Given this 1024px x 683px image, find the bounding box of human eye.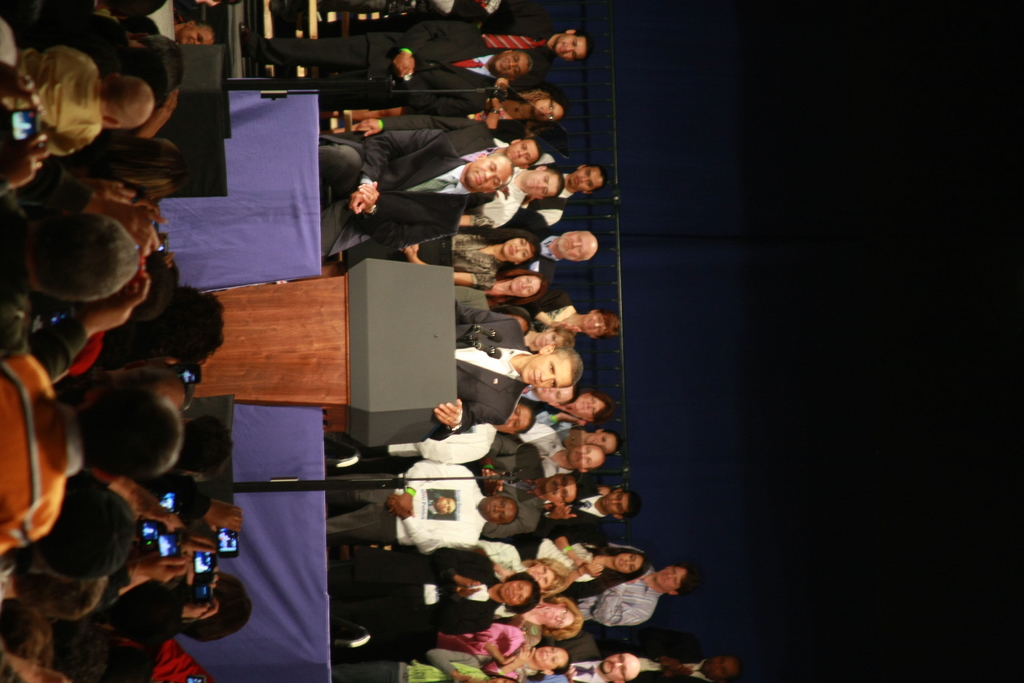
box=[529, 289, 530, 293].
